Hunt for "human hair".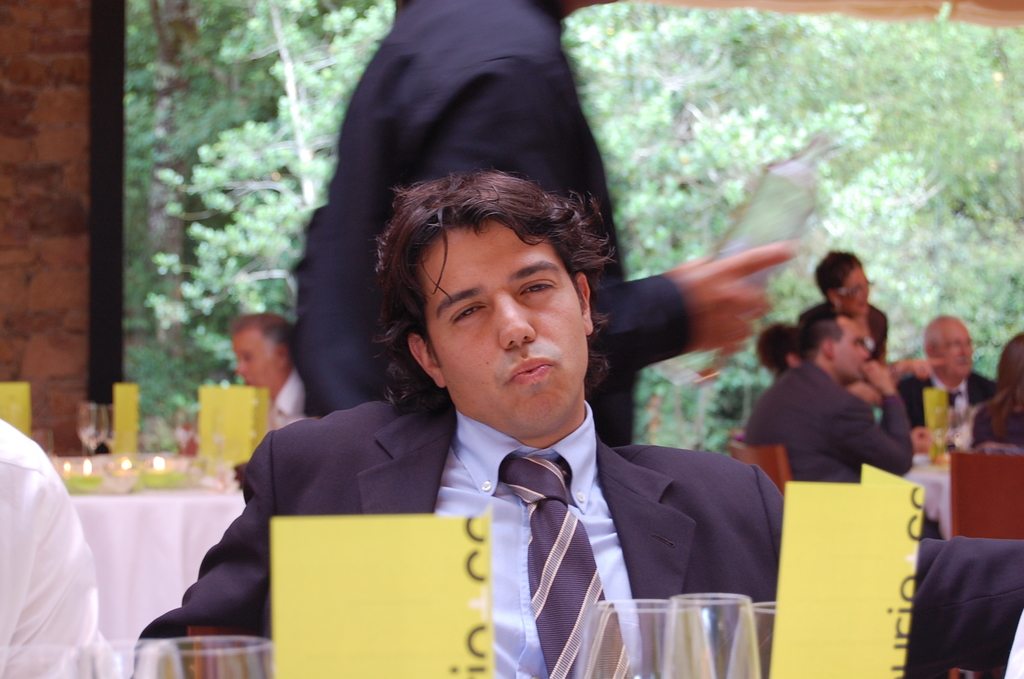
Hunted down at (977,329,1023,438).
